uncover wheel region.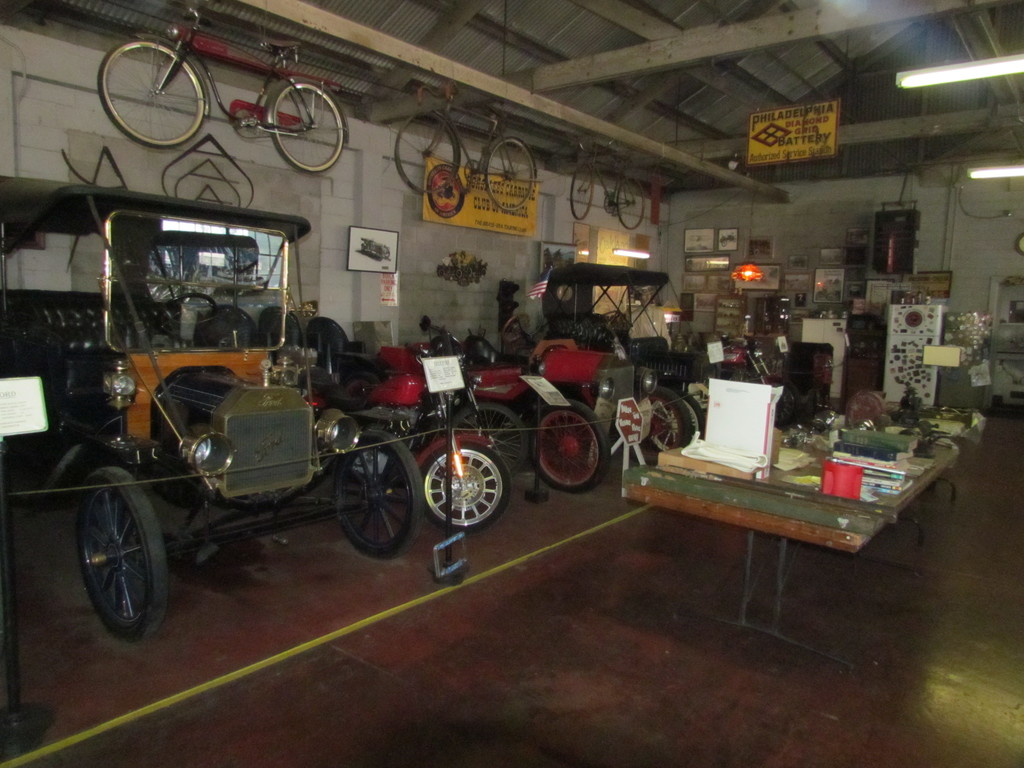
Uncovered: (483, 136, 534, 212).
